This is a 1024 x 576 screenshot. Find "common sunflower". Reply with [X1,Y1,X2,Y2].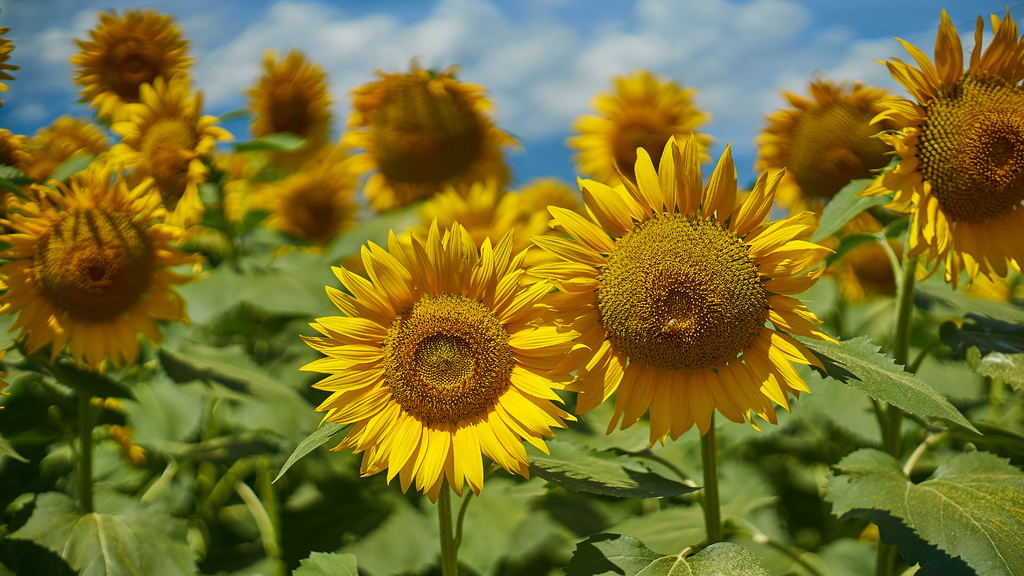
[572,73,699,196].
